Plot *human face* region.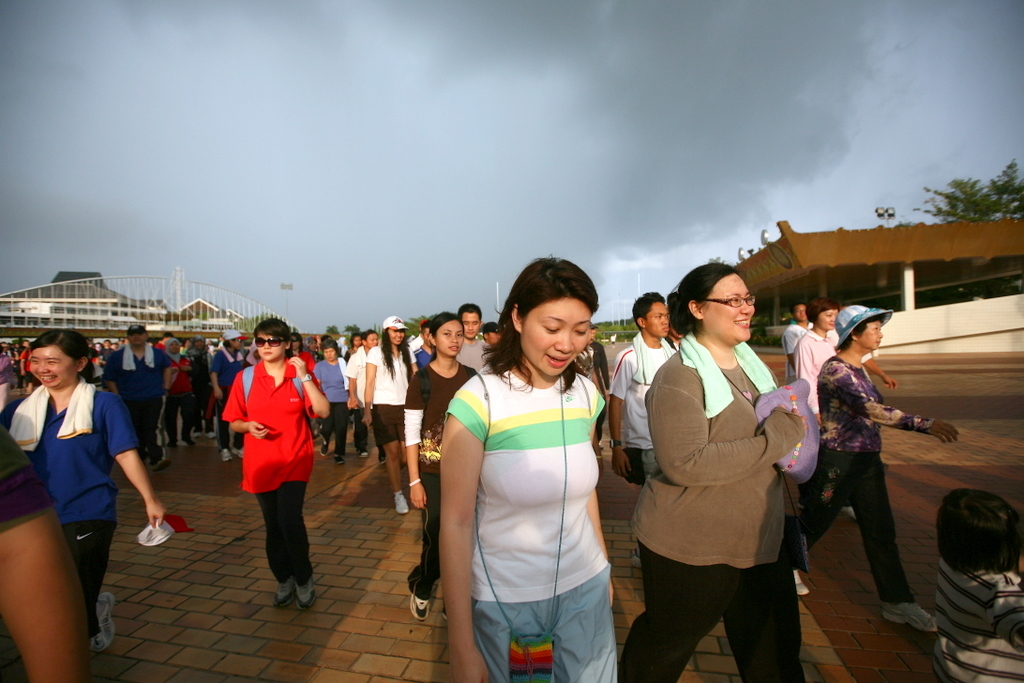
Plotted at region(255, 331, 279, 357).
